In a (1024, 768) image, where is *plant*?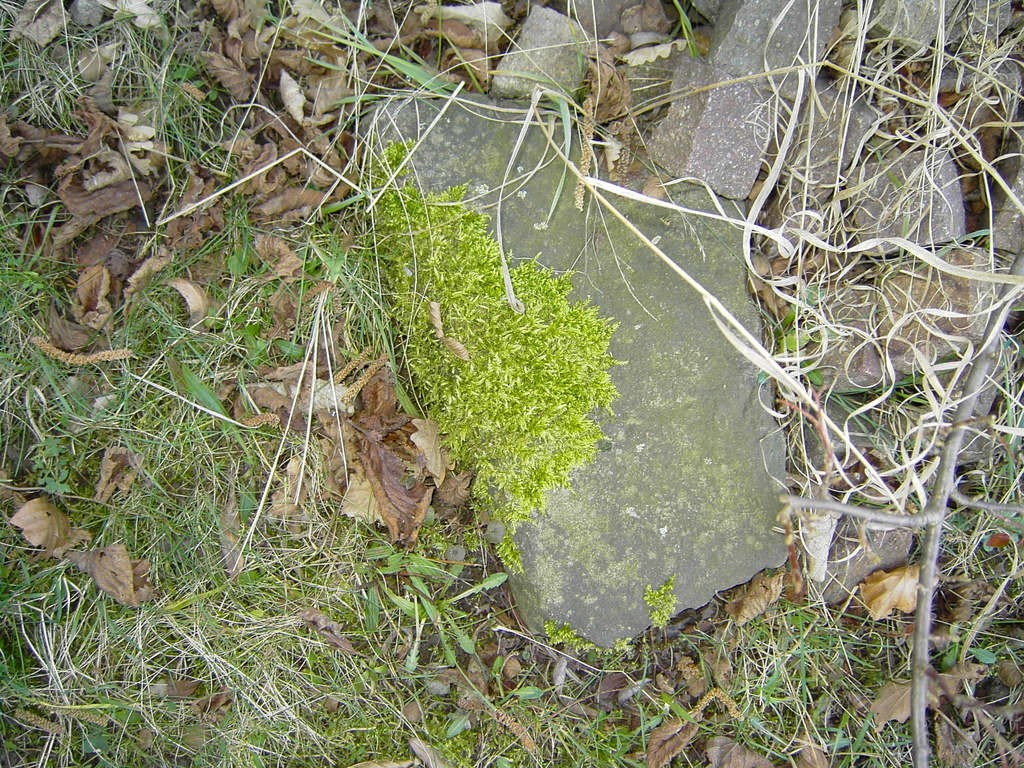
x1=745 y1=353 x2=1023 y2=620.
